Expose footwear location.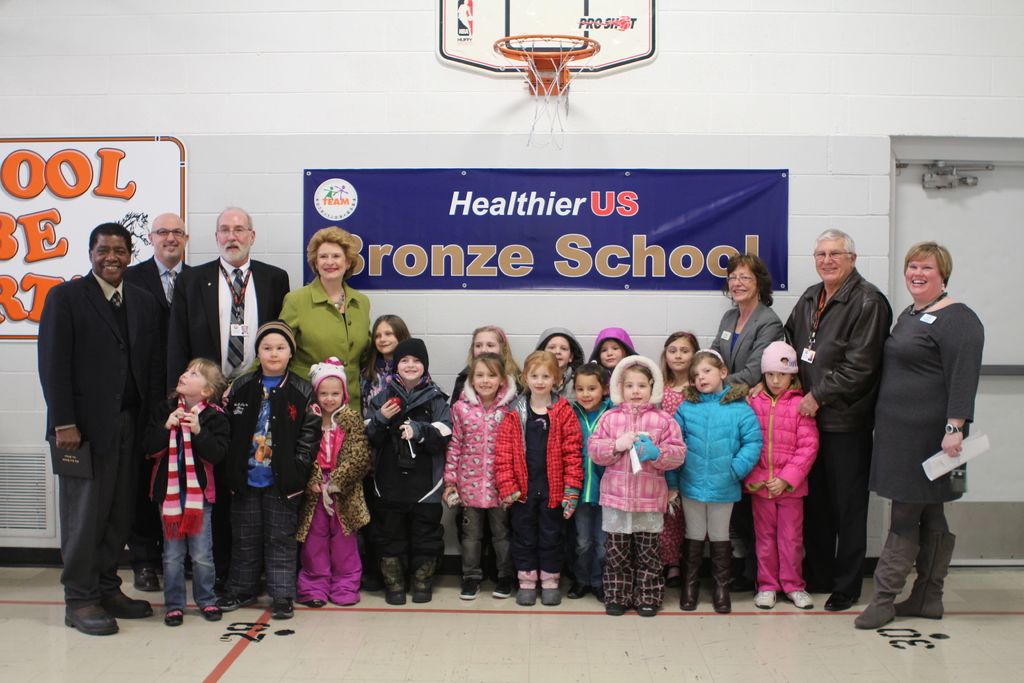
Exposed at [570,584,586,599].
